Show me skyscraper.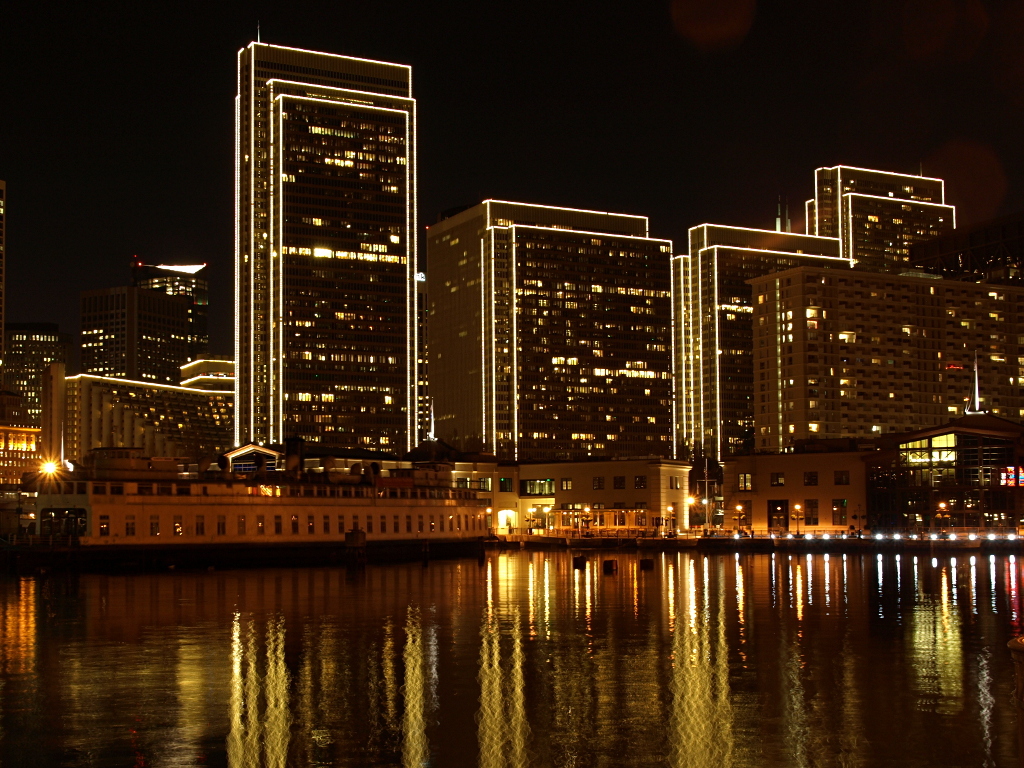
skyscraper is here: rect(195, 25, 443, 524).
